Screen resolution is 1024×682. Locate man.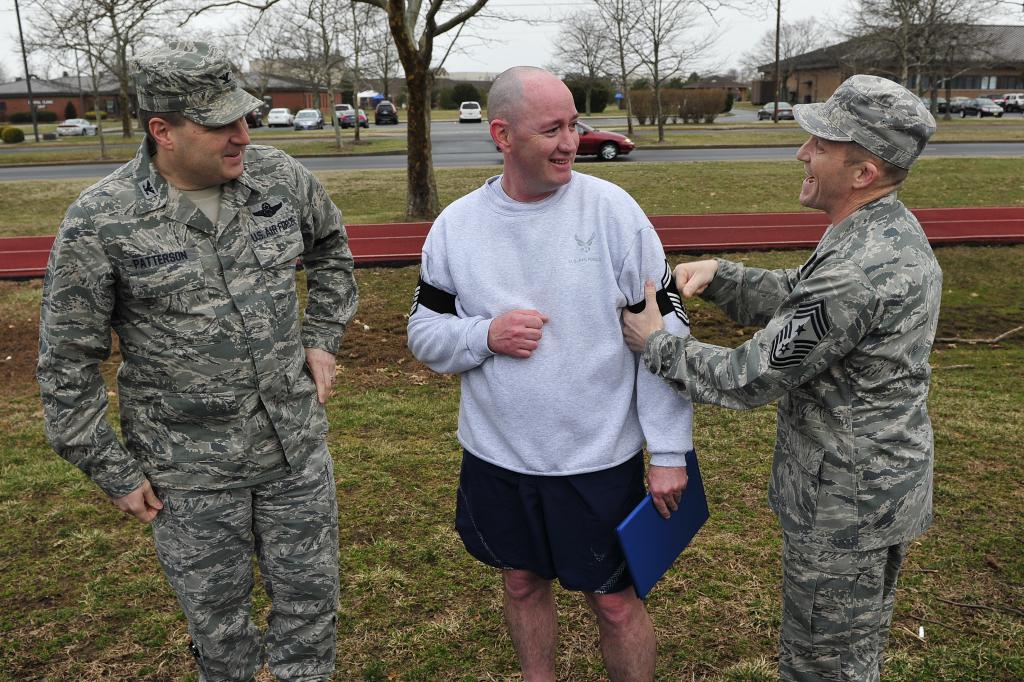
select_region(410, 58, 707, 666).
